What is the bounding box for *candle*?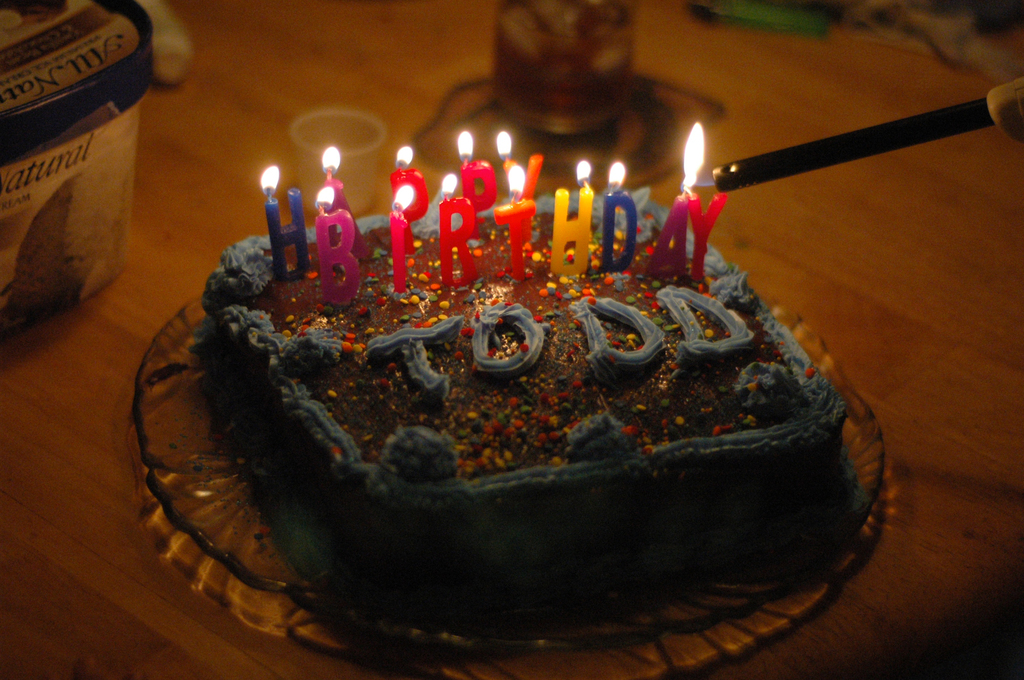
select_region(458, 127, 496, 238).
